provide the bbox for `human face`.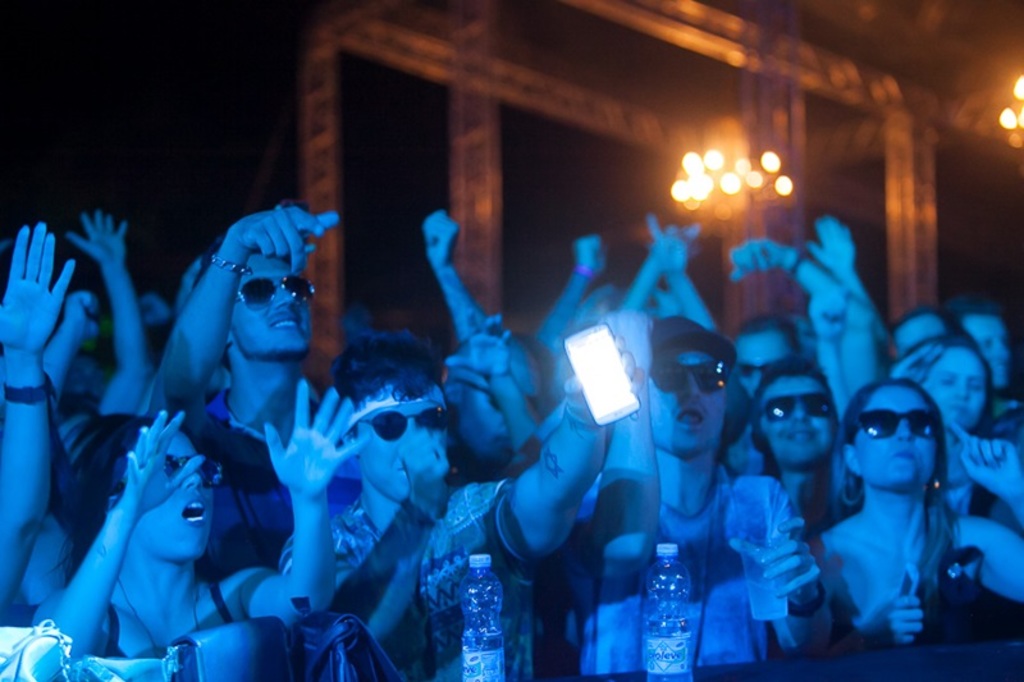
box(892, 315, 941, 363).
